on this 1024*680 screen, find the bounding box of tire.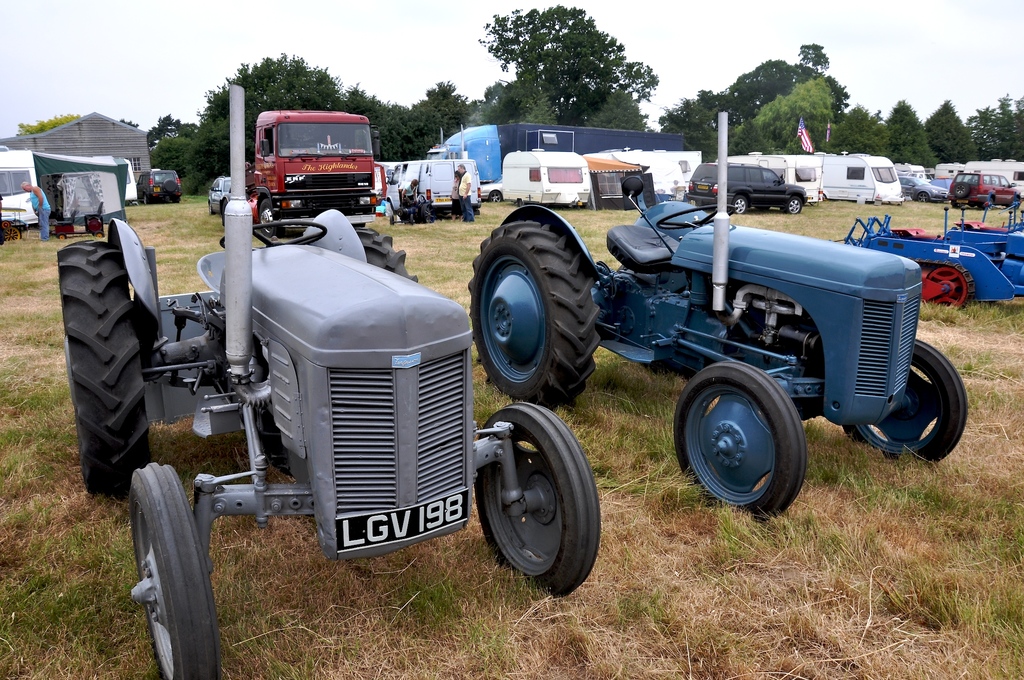
Bounding box: box=[674, 360, 806, 517].
